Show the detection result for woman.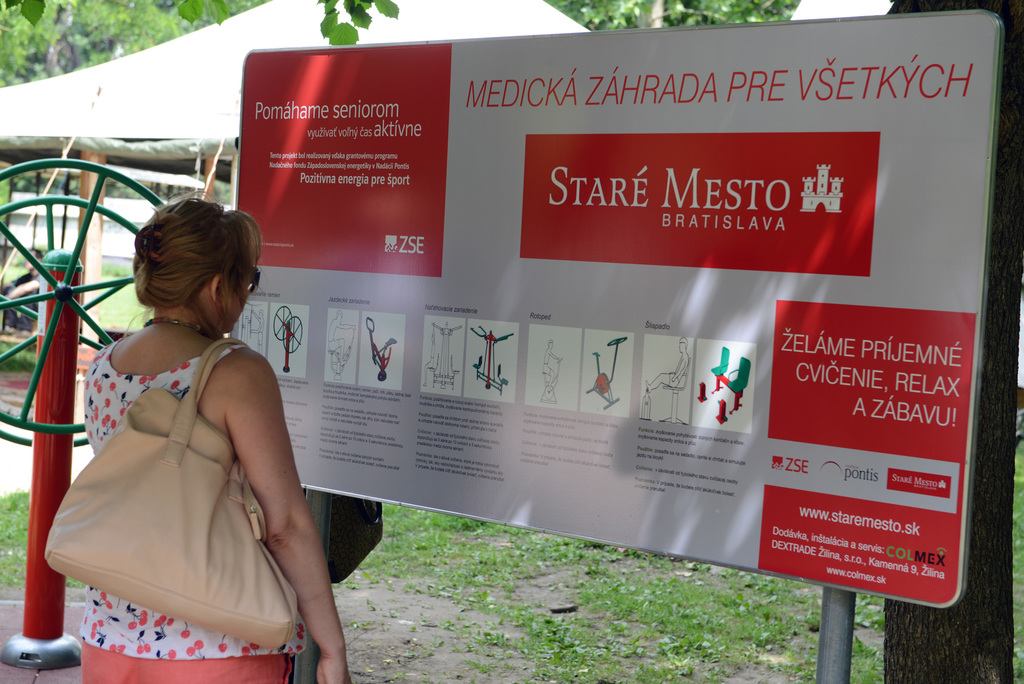
x1=42 y1=200 x2=328 y2=666.
